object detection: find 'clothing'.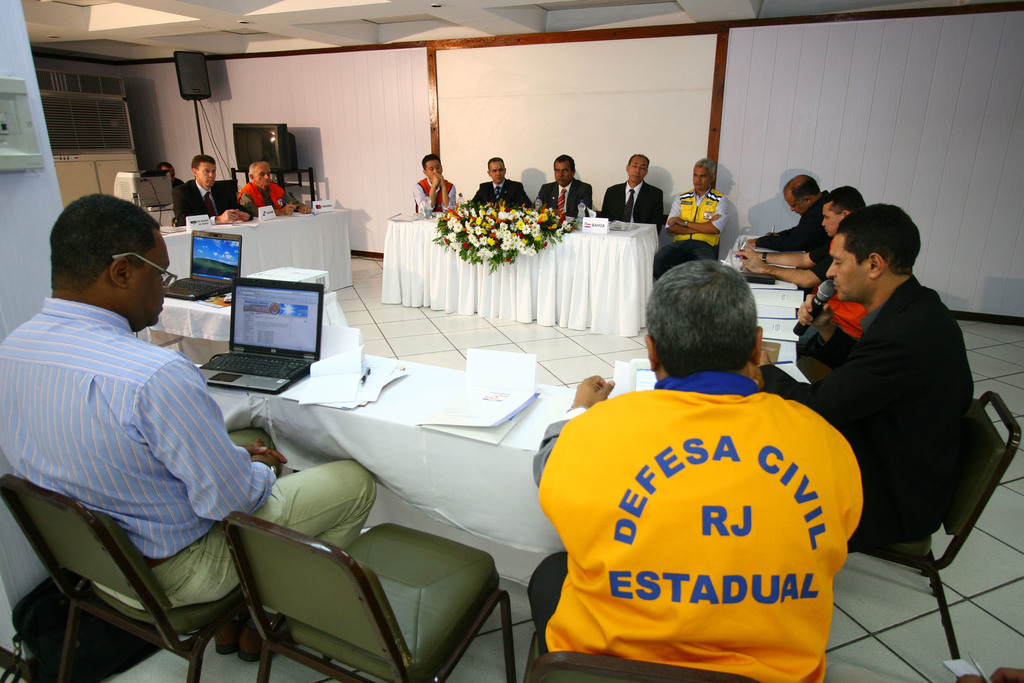
pyautogui.locateOnScreen(412, 176, 458, 215).
